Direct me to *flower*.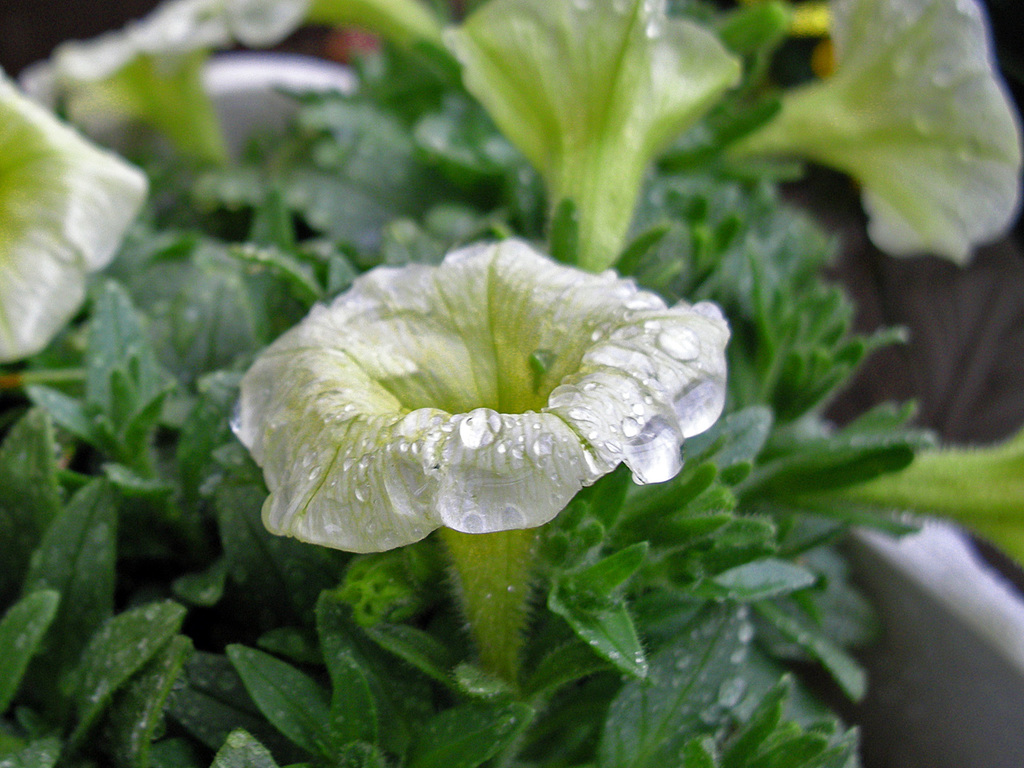
Direction: crop(215, 232, 725, 562).
